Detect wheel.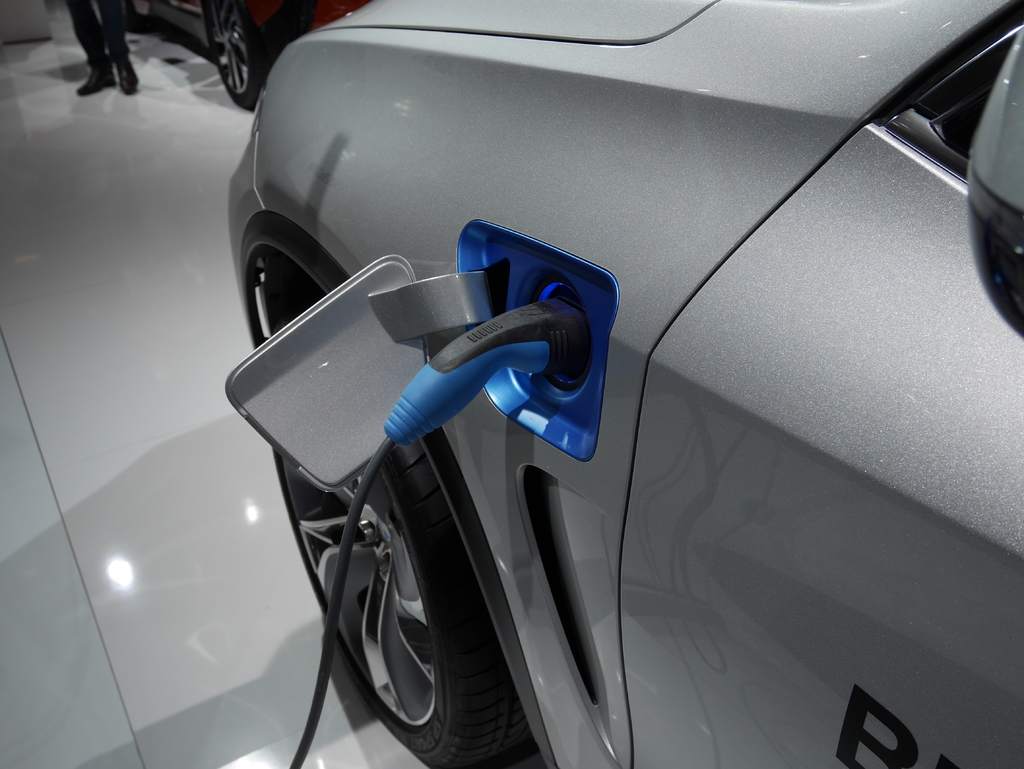
Detected at Rect(266, 316, 534, 768).
